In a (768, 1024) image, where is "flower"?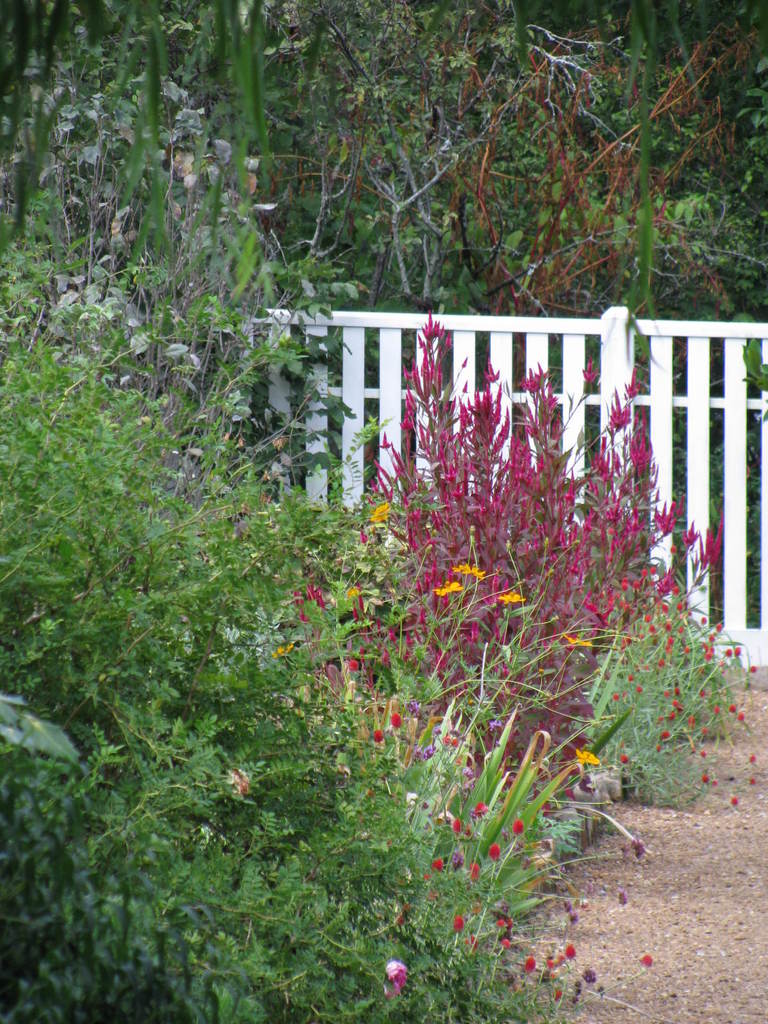
x1=383 y1=960 x2=415 y2=1000.
